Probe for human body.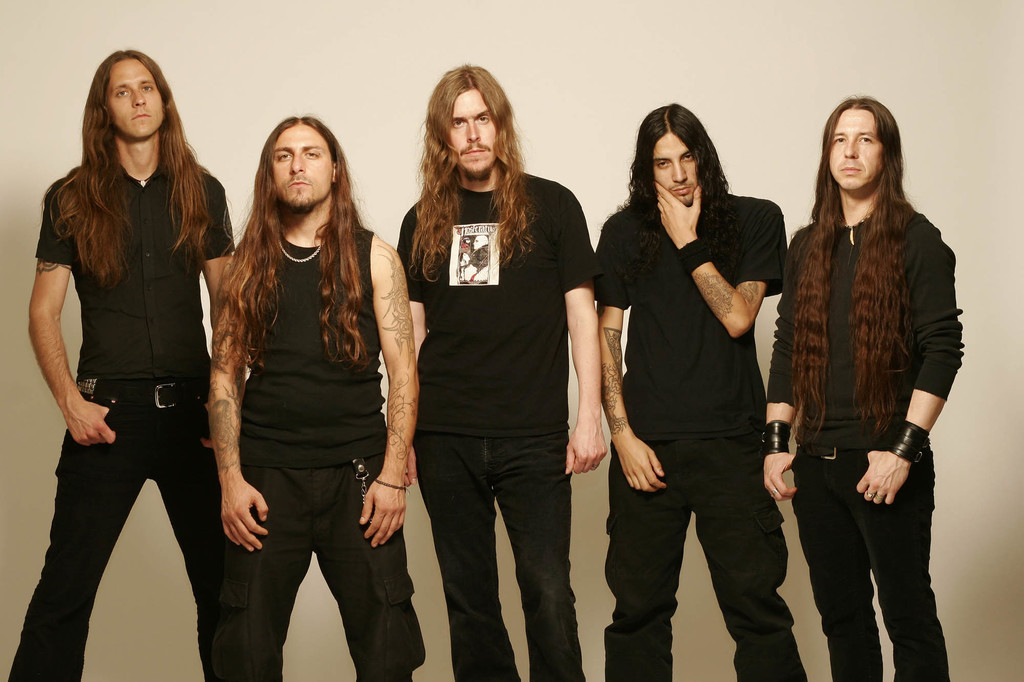
Probe result: crop(395, 168, 609, 681).
